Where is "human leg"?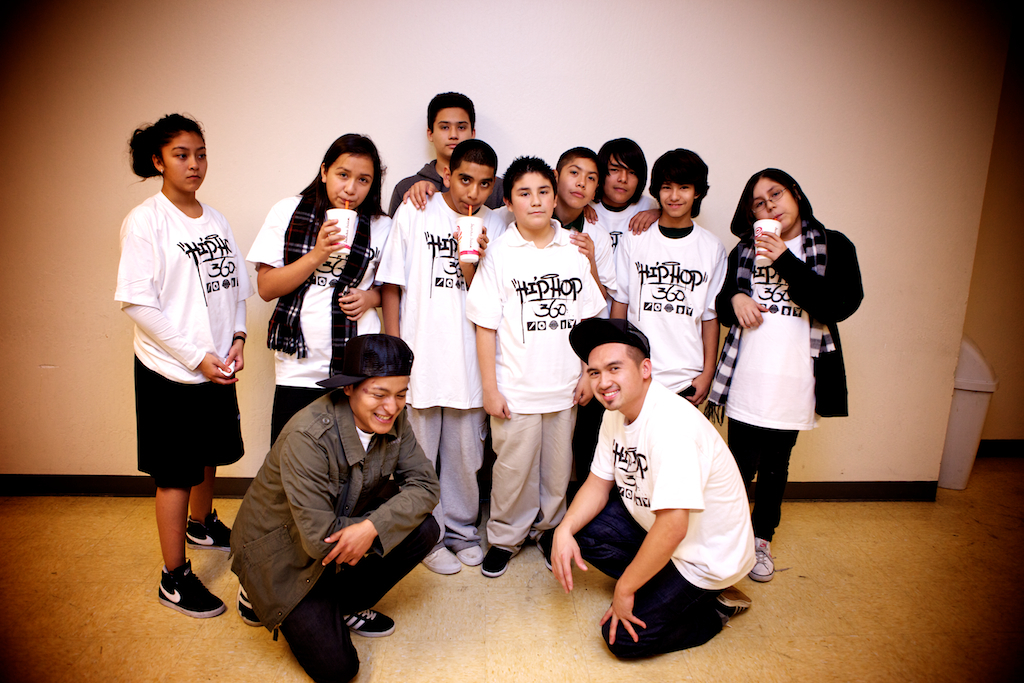
(133,353,229,620).
